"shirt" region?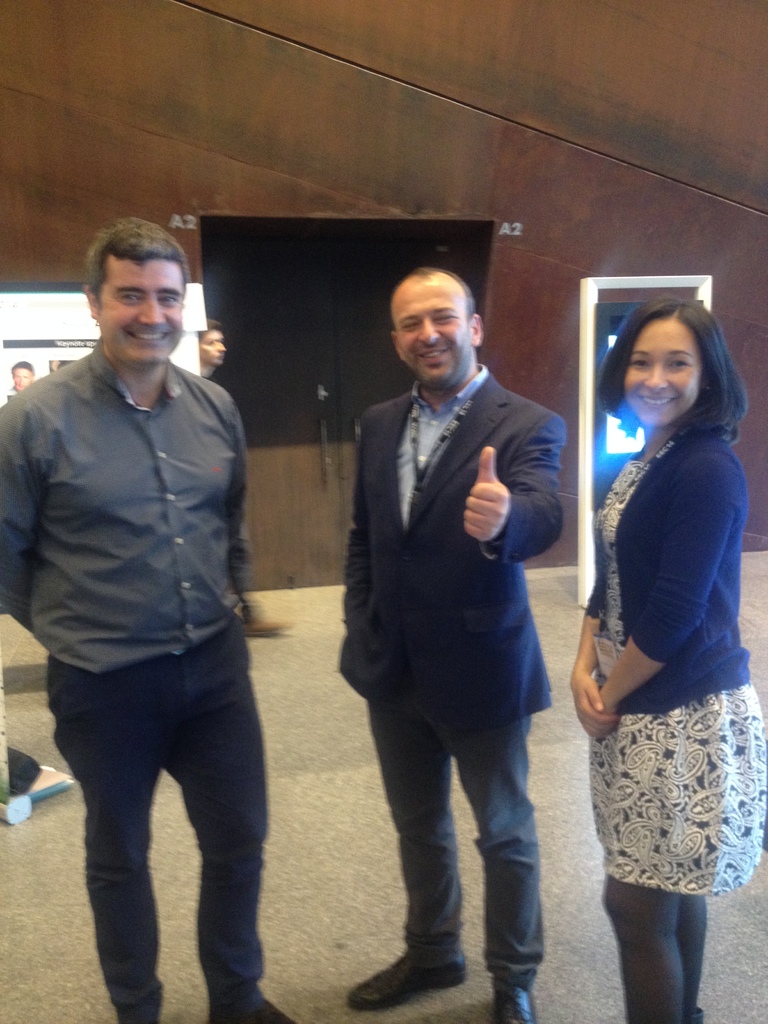
(397,360,484,527)
